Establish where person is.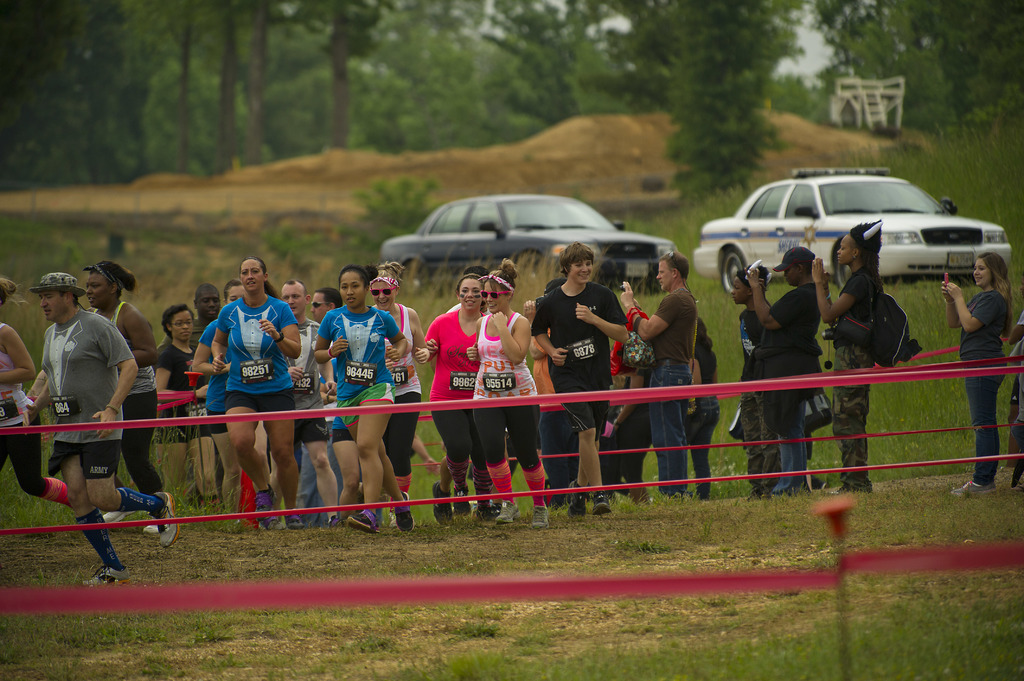
Established at 82:259:164:533.
